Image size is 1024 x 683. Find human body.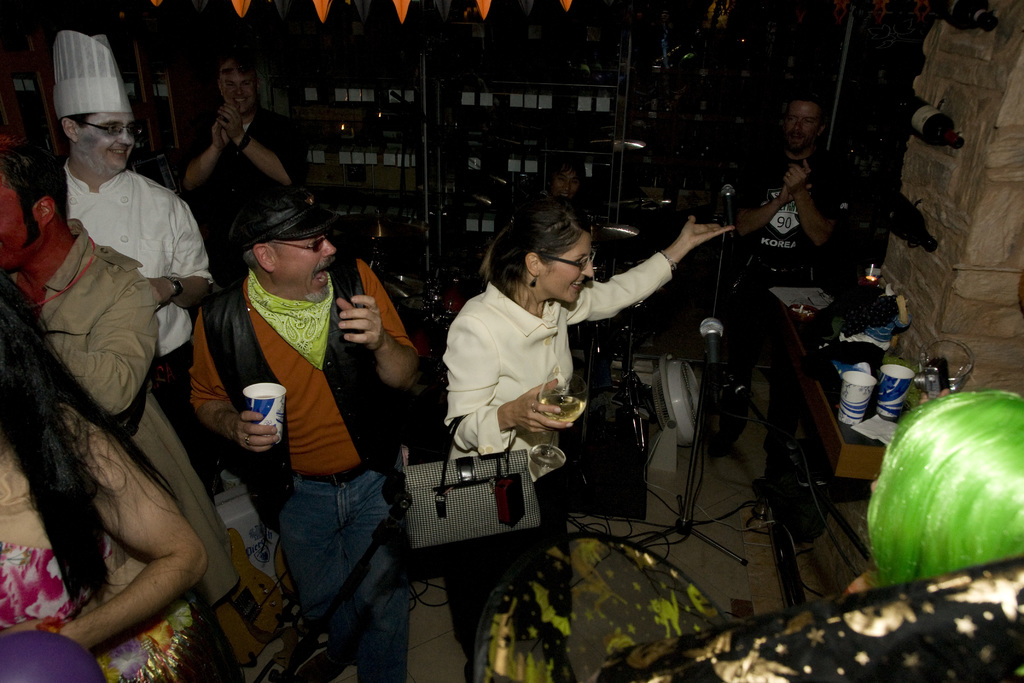
BBox(4, 138, 240, 680).
